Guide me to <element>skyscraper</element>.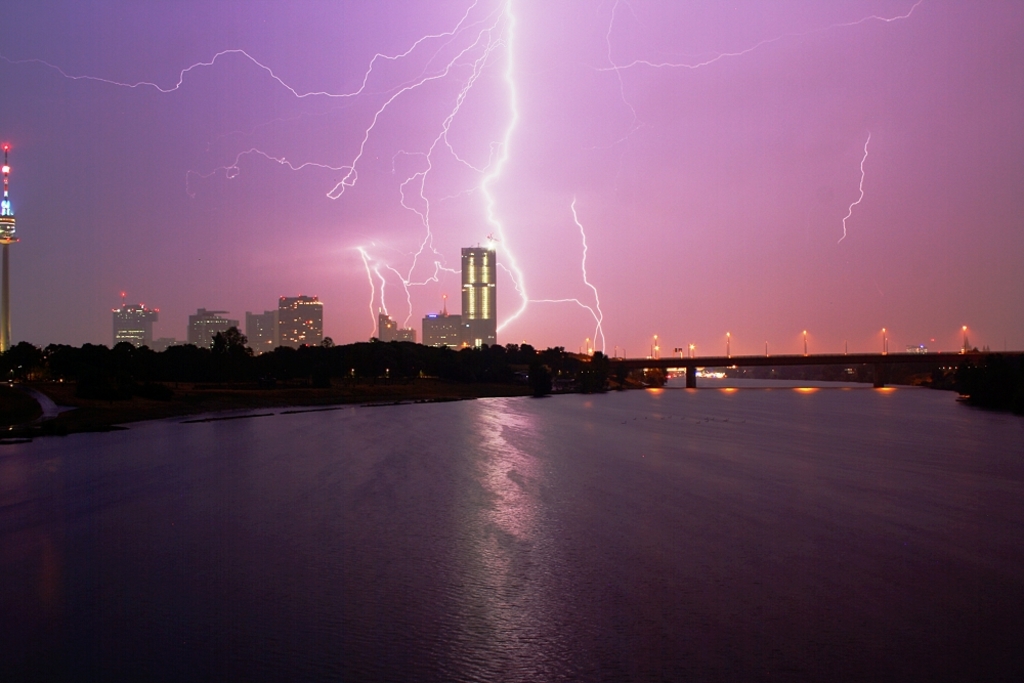
Guidance: Rect(275, 300, 325, 342).
